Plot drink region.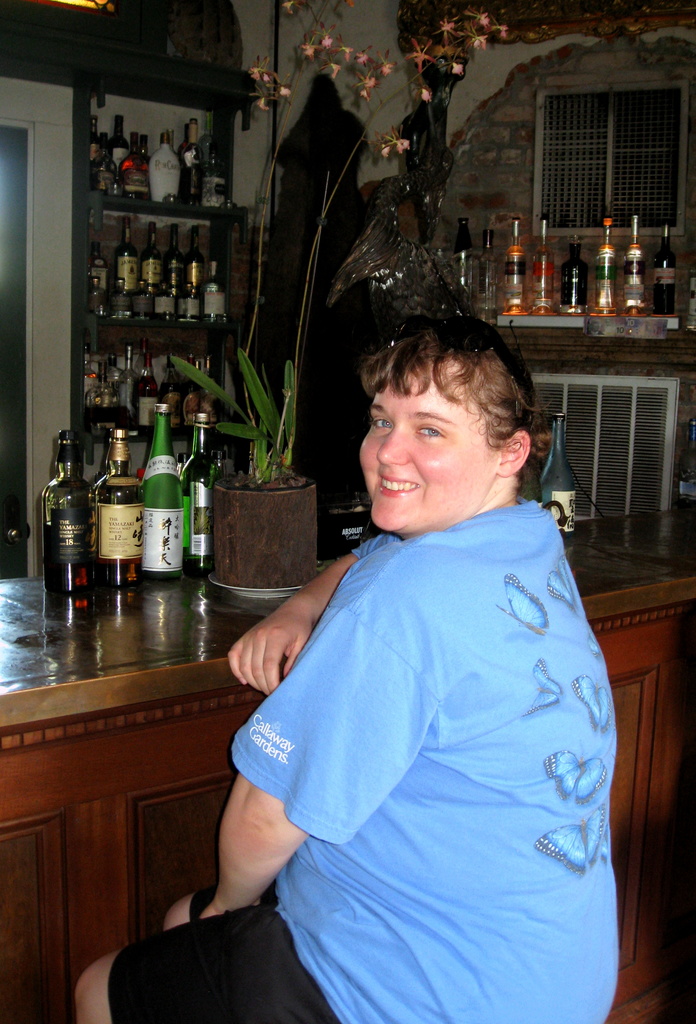
Plotted at <bbox>87, 346, 95, 396</bbox>.
